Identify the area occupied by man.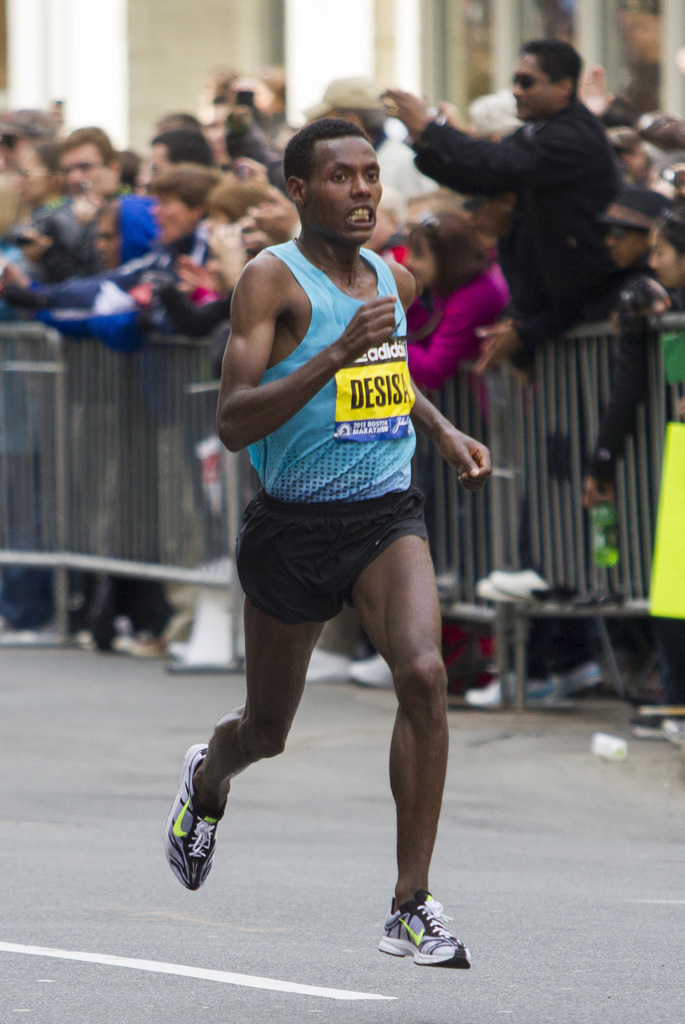
Area: detection(375, 38, 625, 366).
